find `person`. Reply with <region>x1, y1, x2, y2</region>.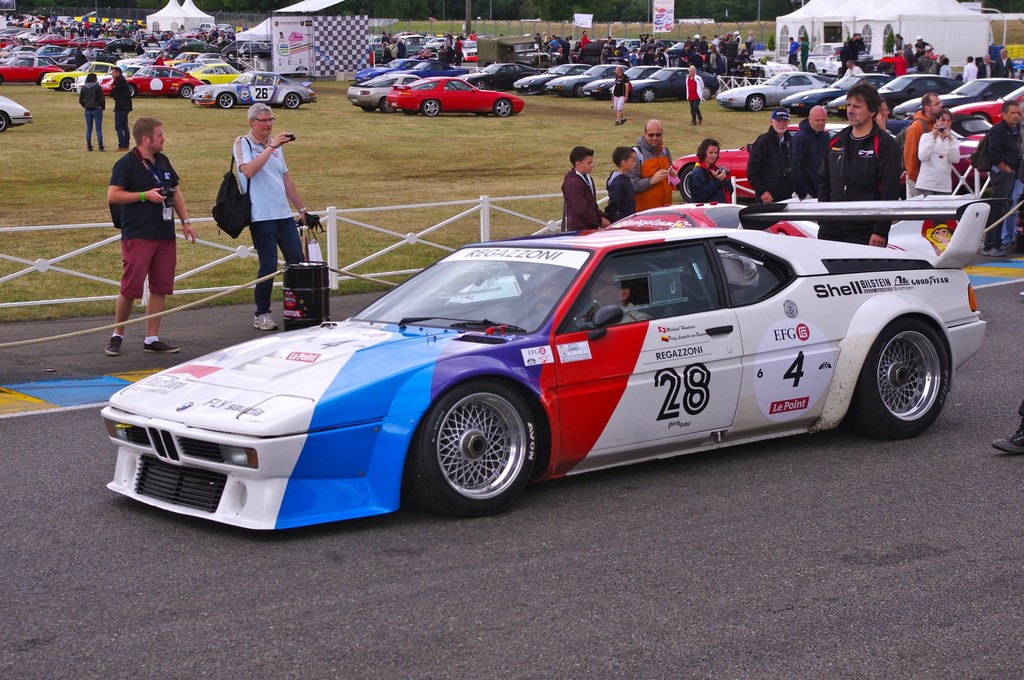
<region>604, 146, 636, 220</region>.
